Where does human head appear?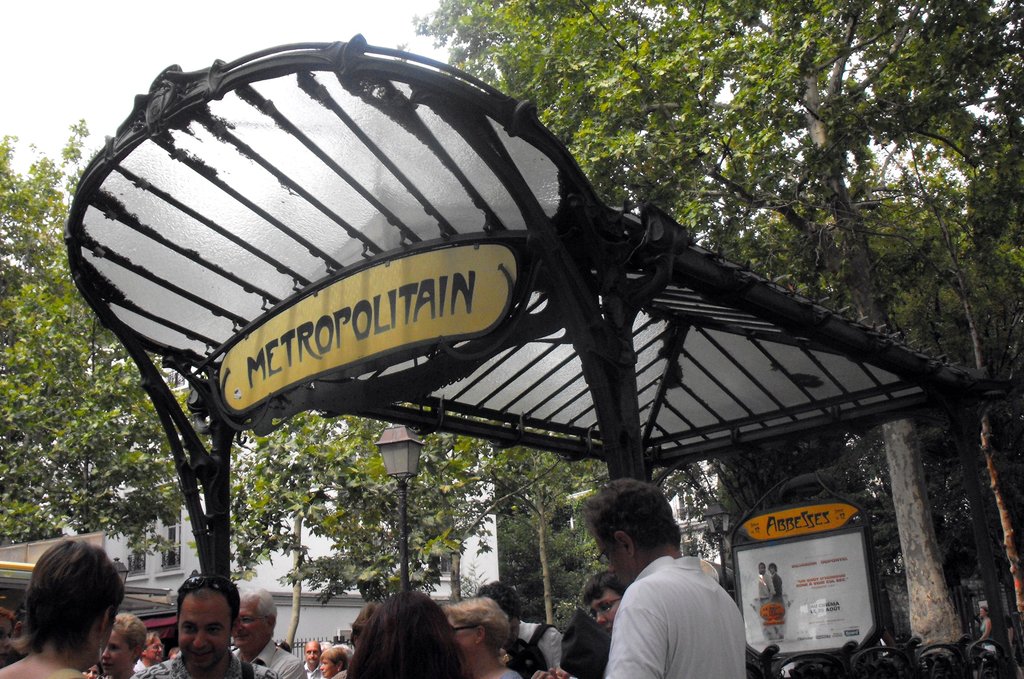
Appears at <box>142,631,166,664</box>.
